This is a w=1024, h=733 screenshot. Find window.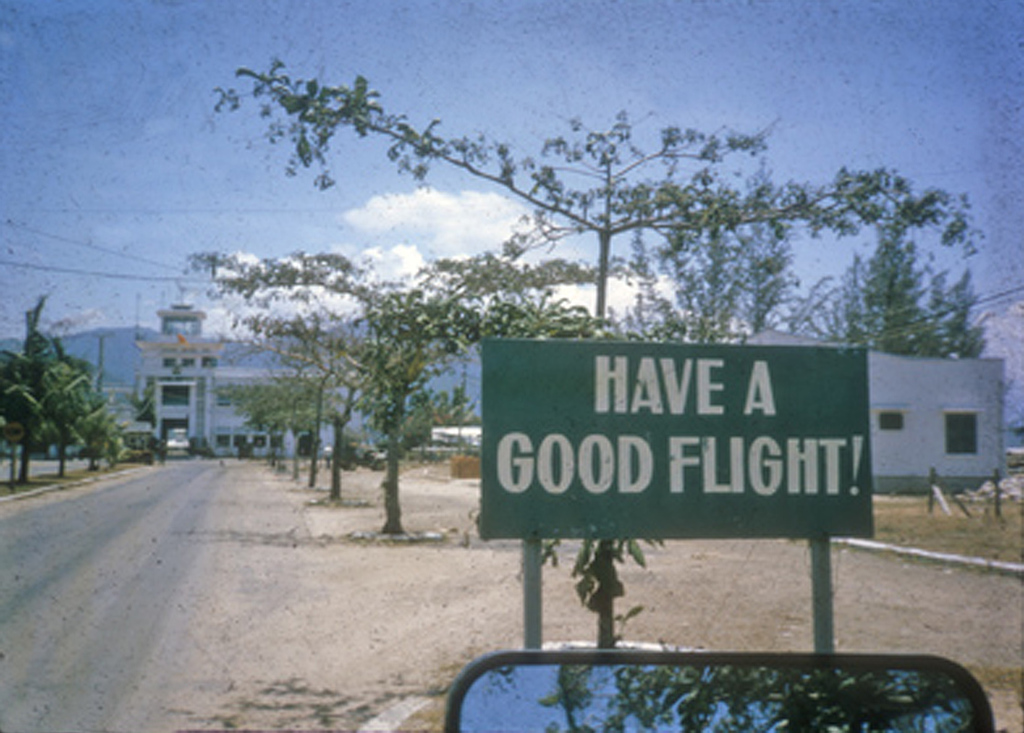
Bounding box: Rect(213, 392, 230, 407).
